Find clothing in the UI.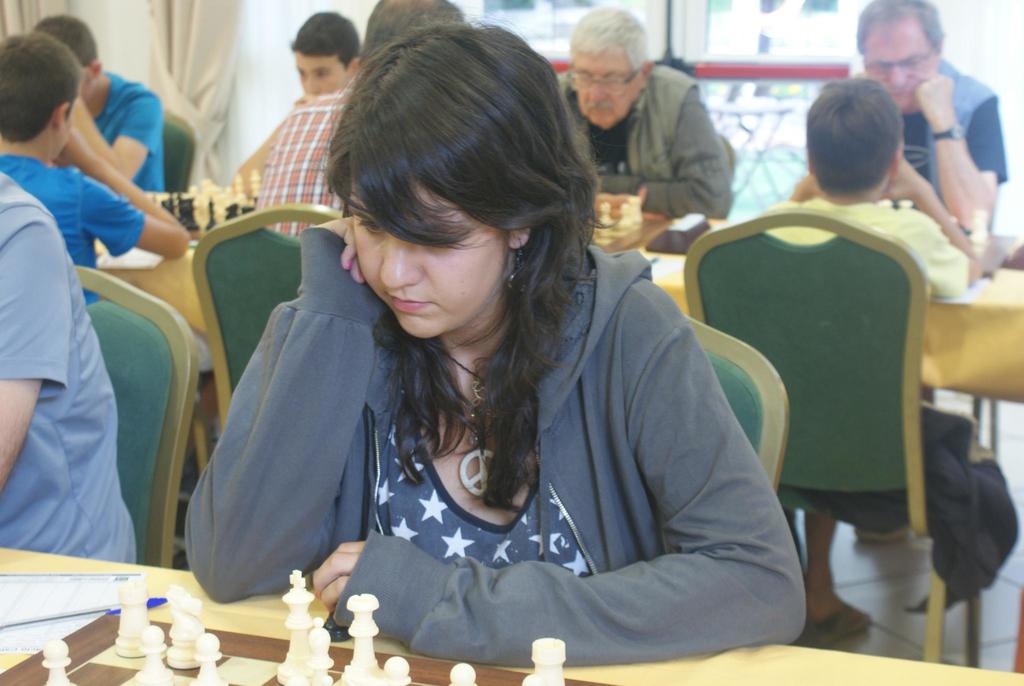
UI element at (x1=60, y1=65, x2=165, y2=205).
